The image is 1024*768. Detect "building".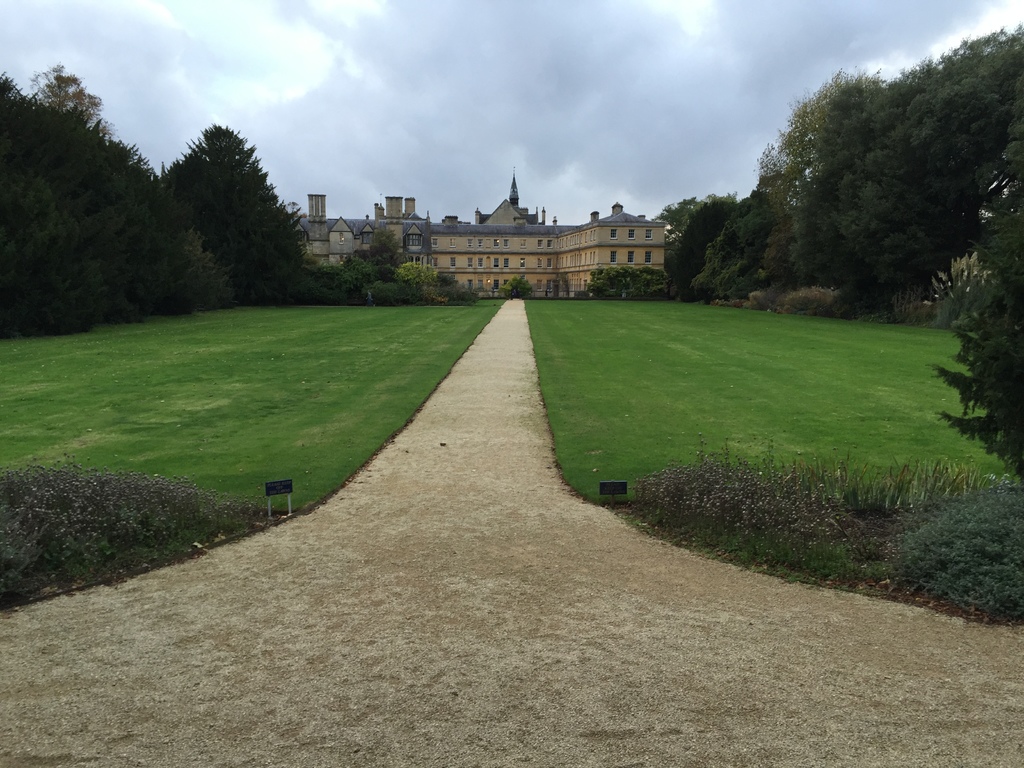
Detection: detection(294, 166, 671, 300).
